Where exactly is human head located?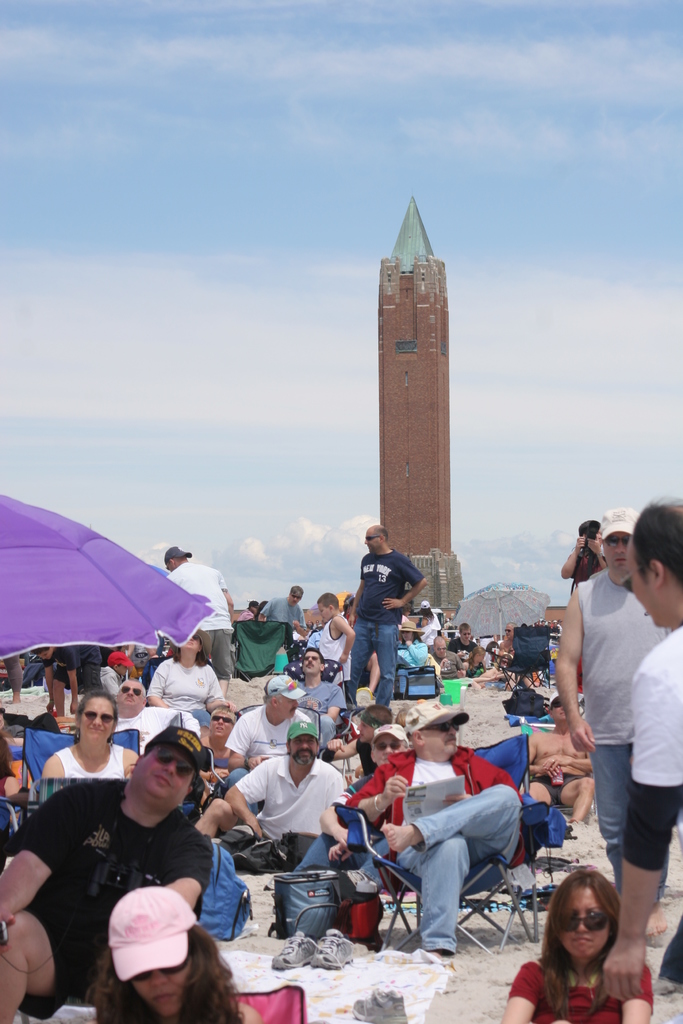
Its bounding box is 300:652:325:672.
